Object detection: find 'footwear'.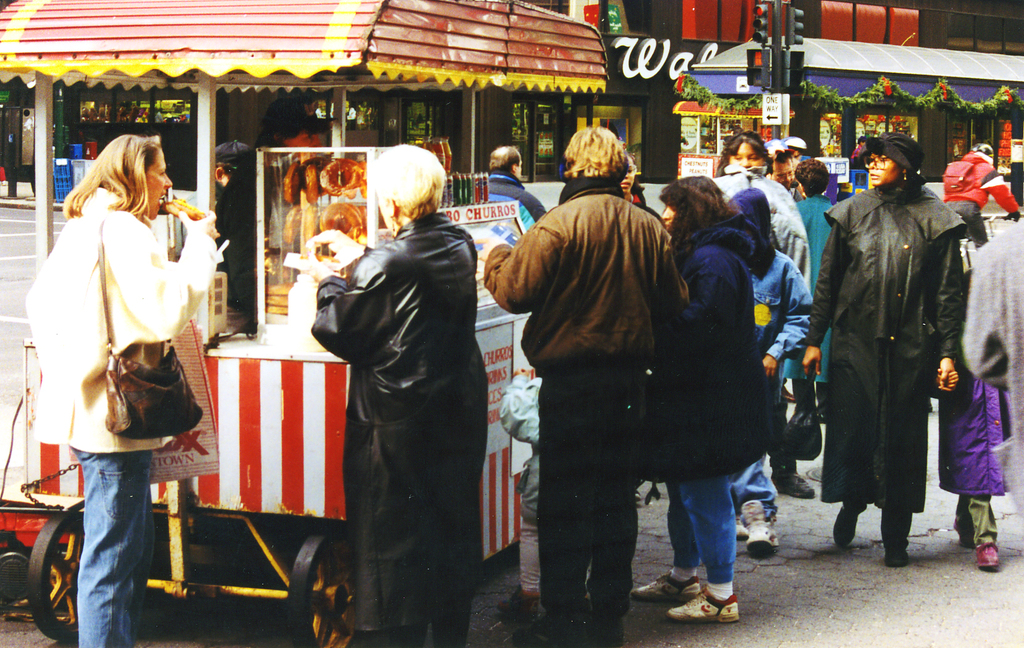
bbox=[669, 571, 753, 626].
